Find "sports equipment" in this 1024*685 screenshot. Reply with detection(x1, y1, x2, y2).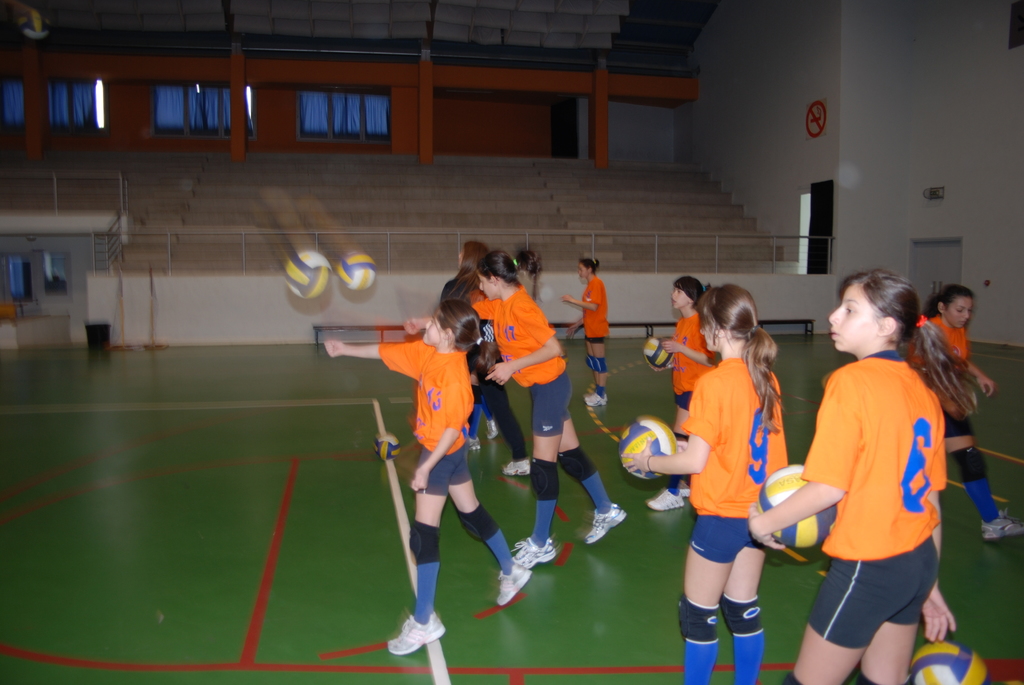
detection(487, 420, 496, 439).
